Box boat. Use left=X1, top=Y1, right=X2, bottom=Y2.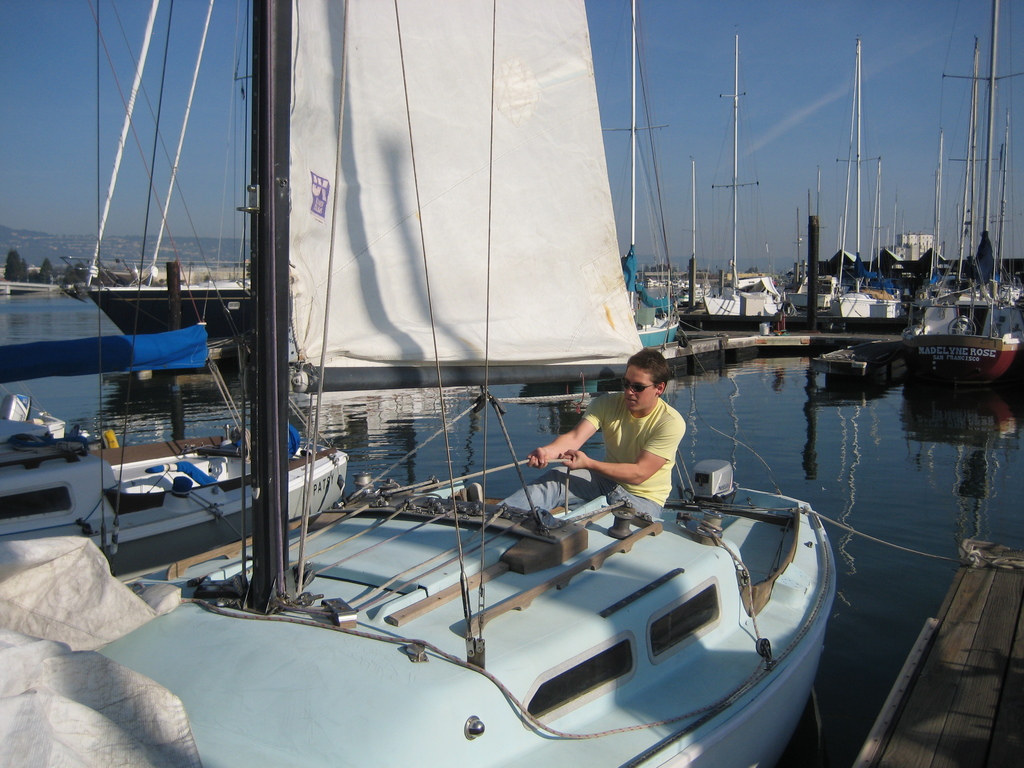
left=669, top=29, right=801, bottom=346.
